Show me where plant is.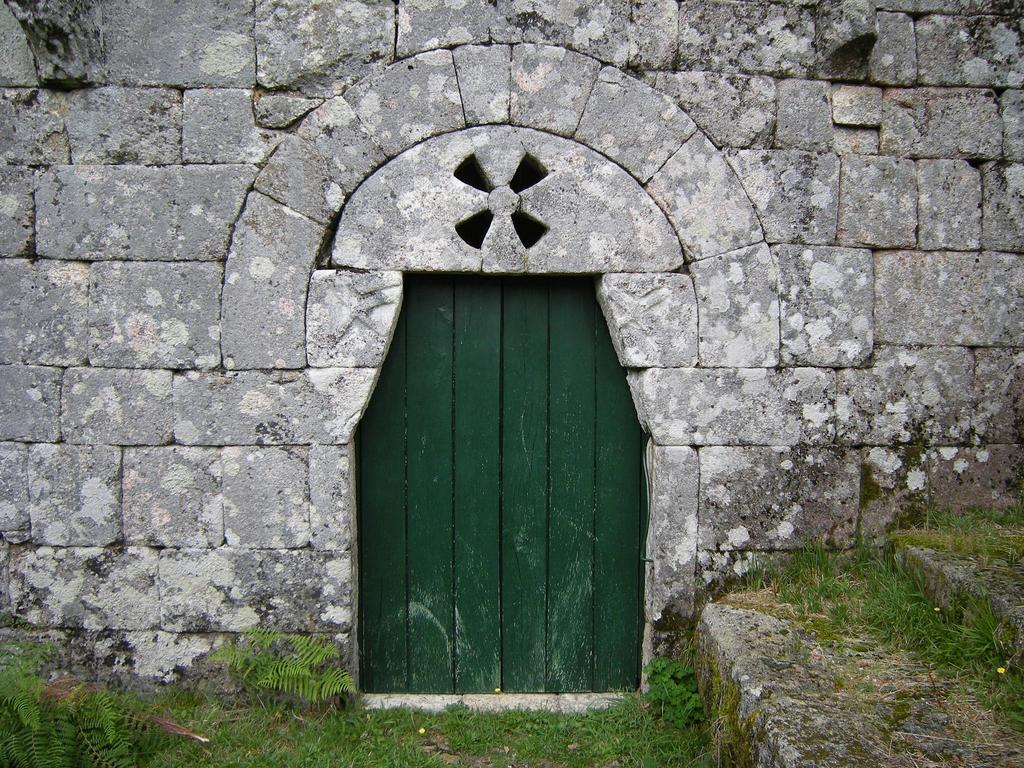
plant is at <region>902, 500, 1023, 566</region>.
